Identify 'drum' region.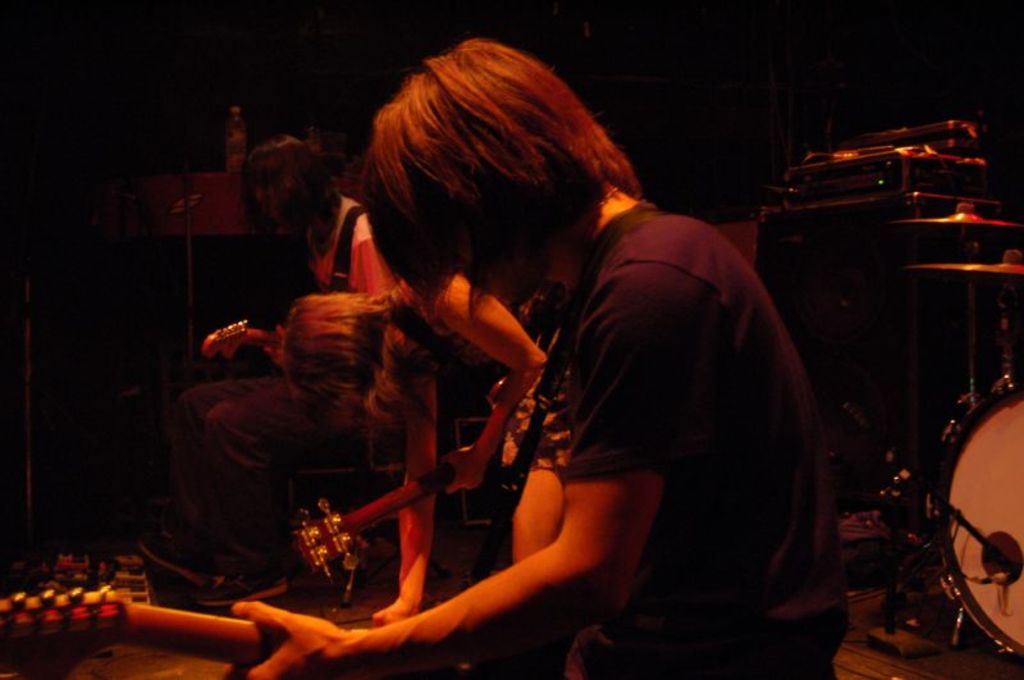
Region: bbox=[934, 373, 1023, 658].
